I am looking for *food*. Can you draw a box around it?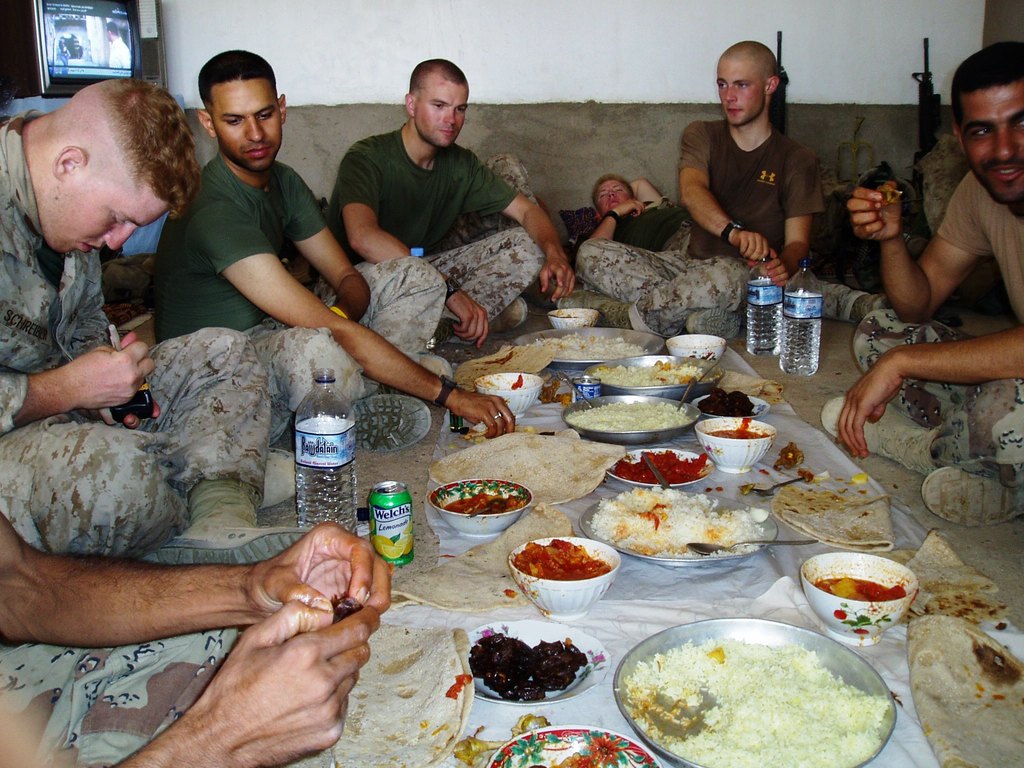
Sure, the bounding box is [x1=849, y1=470, x2=870, y2=491].
